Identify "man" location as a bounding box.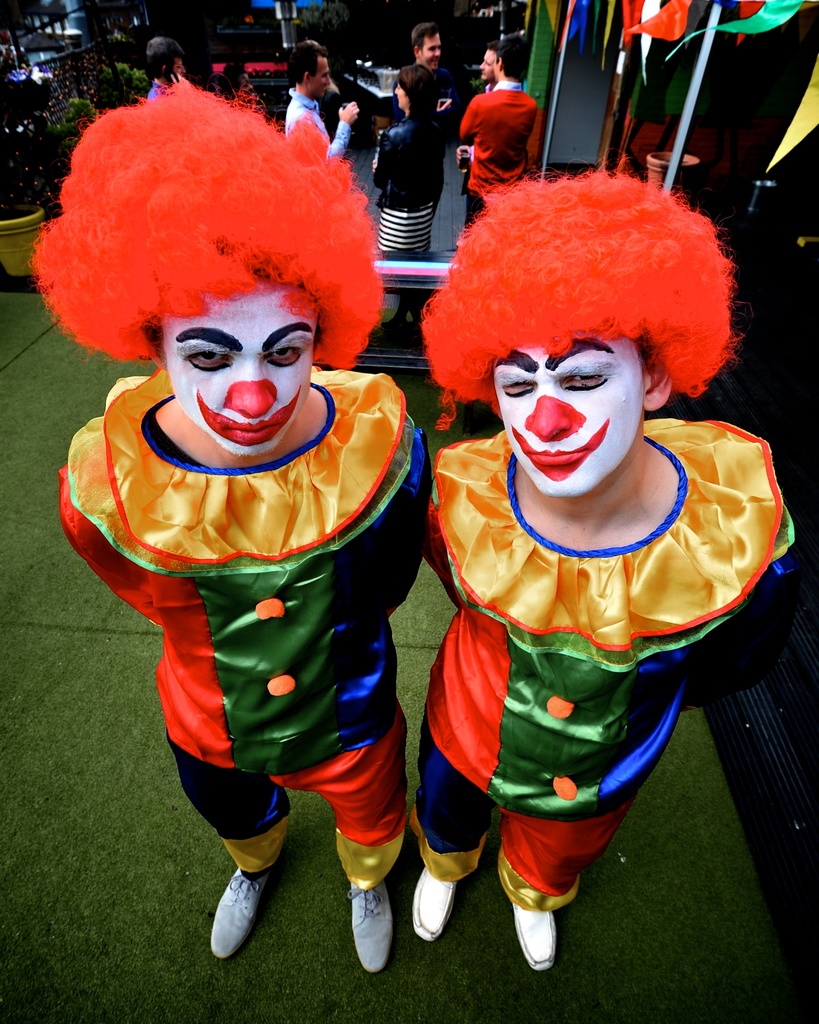
rect(394, 20, 454, 212).
